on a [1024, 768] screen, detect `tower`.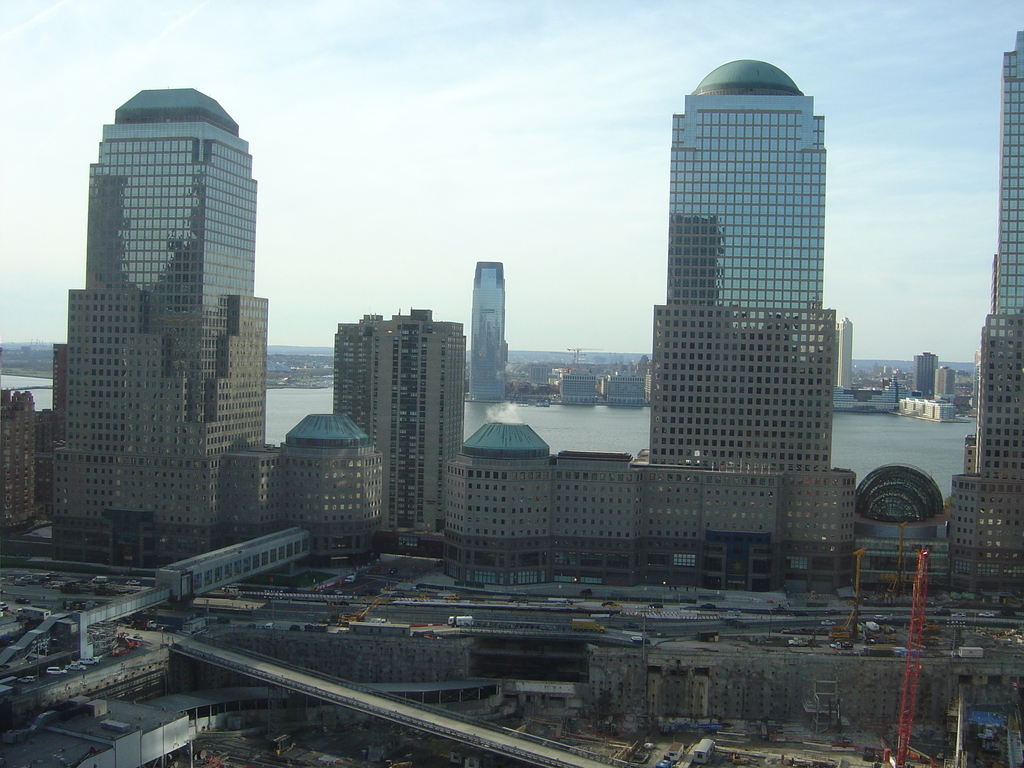
bbox=[838, 318, 849, 388].
